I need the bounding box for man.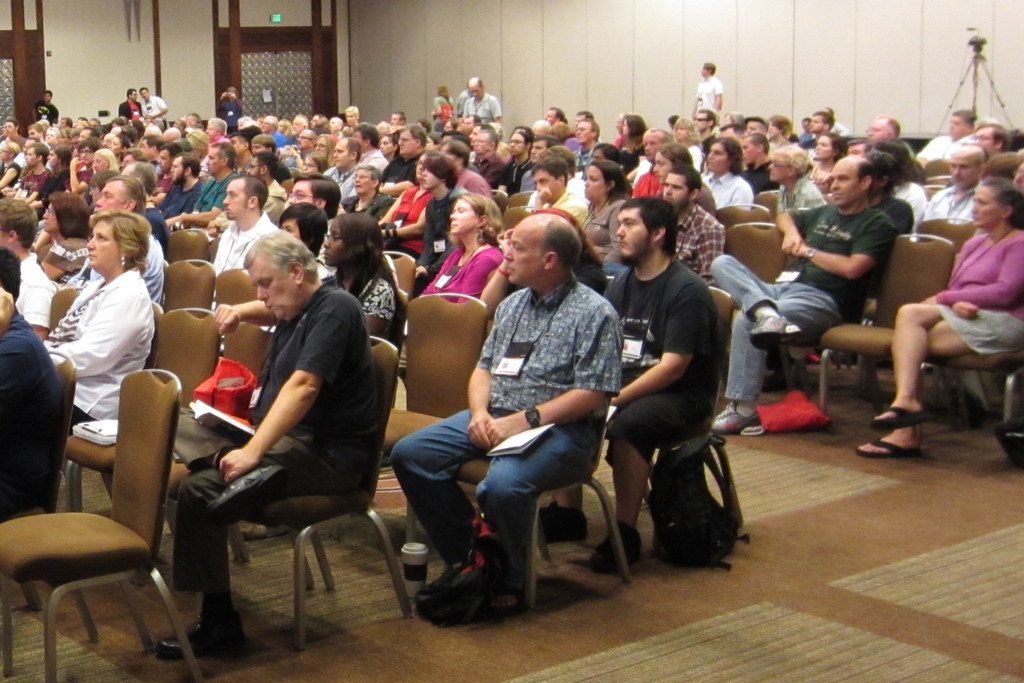
Here it is: crop(205, 169, 287, 281).
